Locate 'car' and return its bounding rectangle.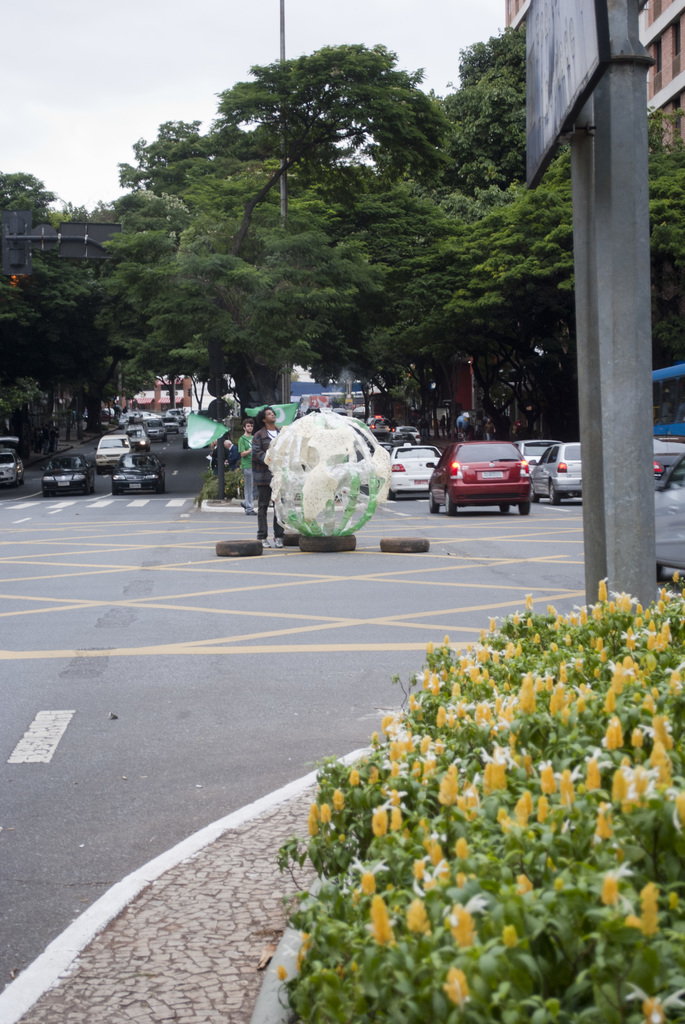
38:453:95:497.
